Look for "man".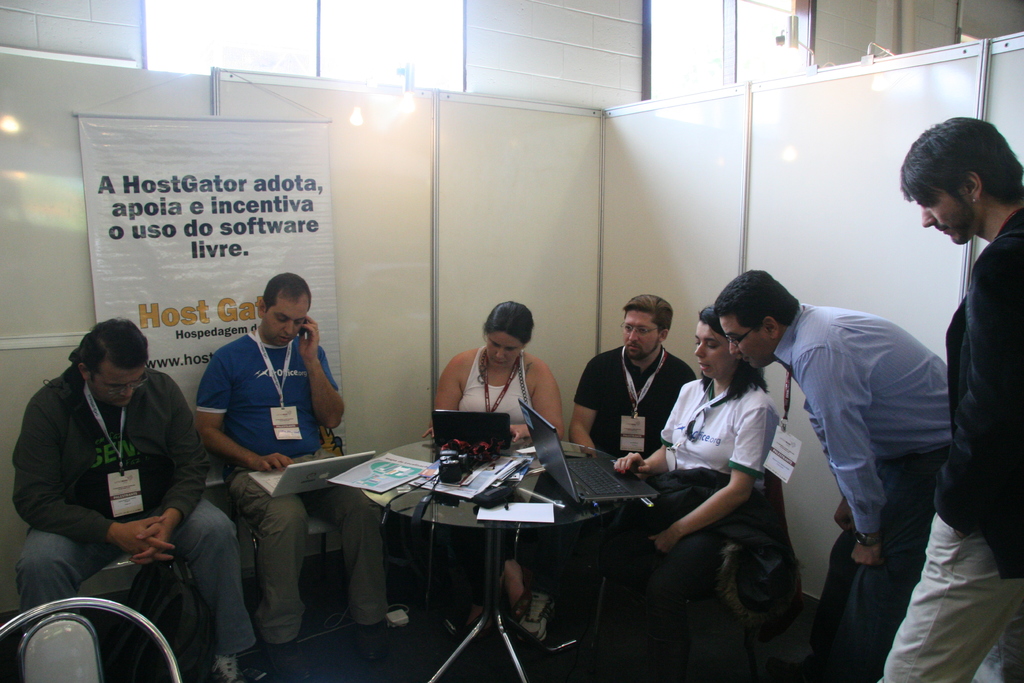
Found: [left=711, top=265, right=954, bottom=682].
